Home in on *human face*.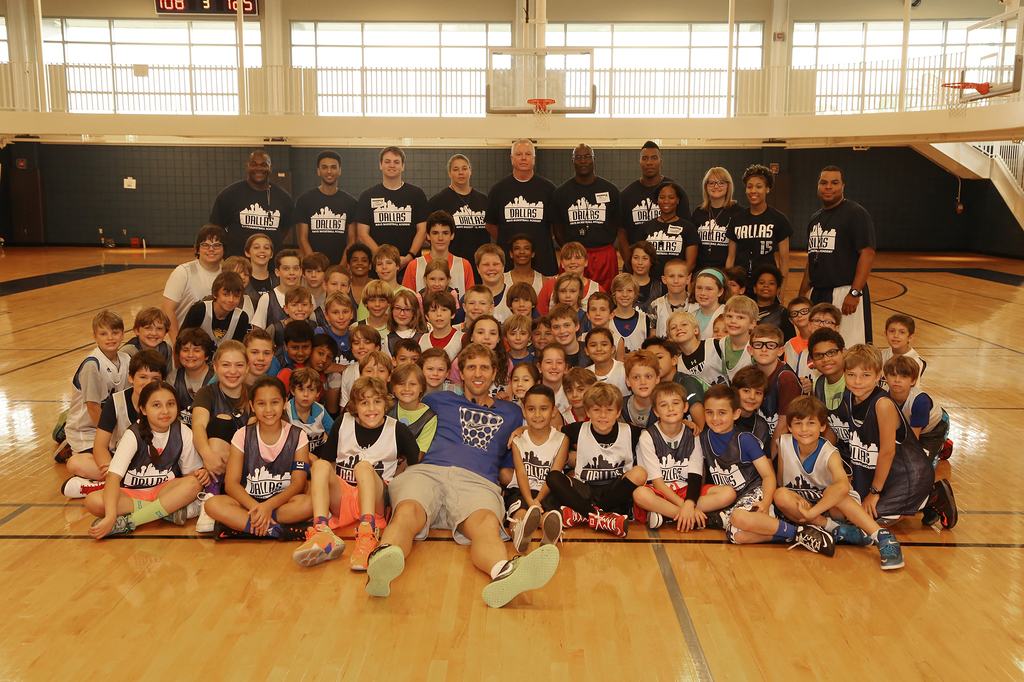
Homed in at Rect(845, 361, 876, 397).
